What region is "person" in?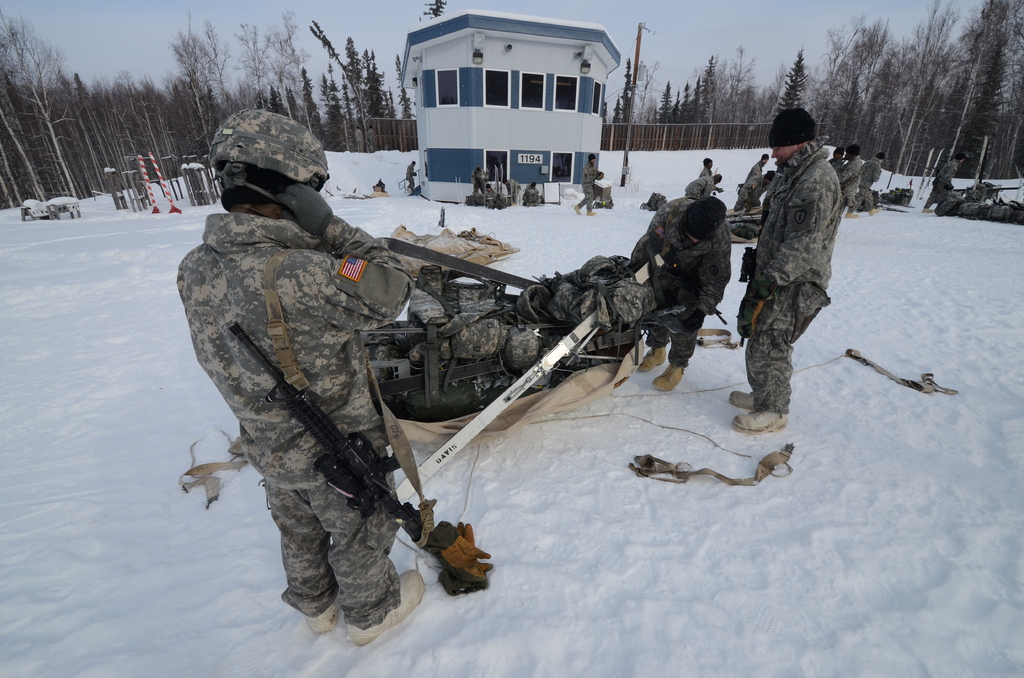
bbox(575, 154, 604, 213).
